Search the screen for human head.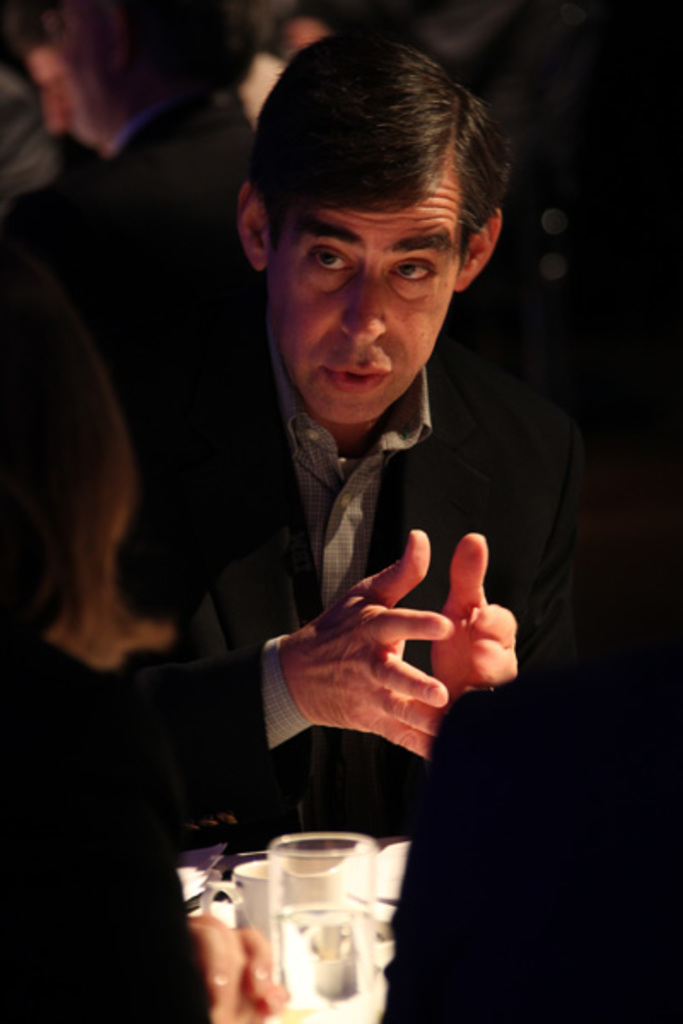
Found at <box>248,67,504,463</box>.
